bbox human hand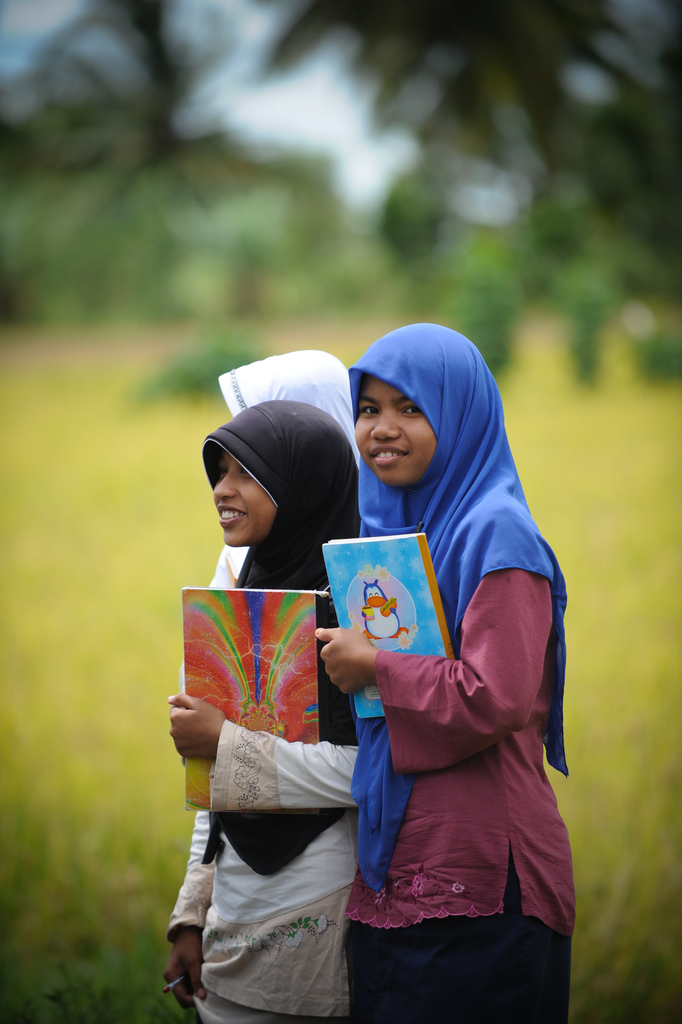
166:691:231:762
